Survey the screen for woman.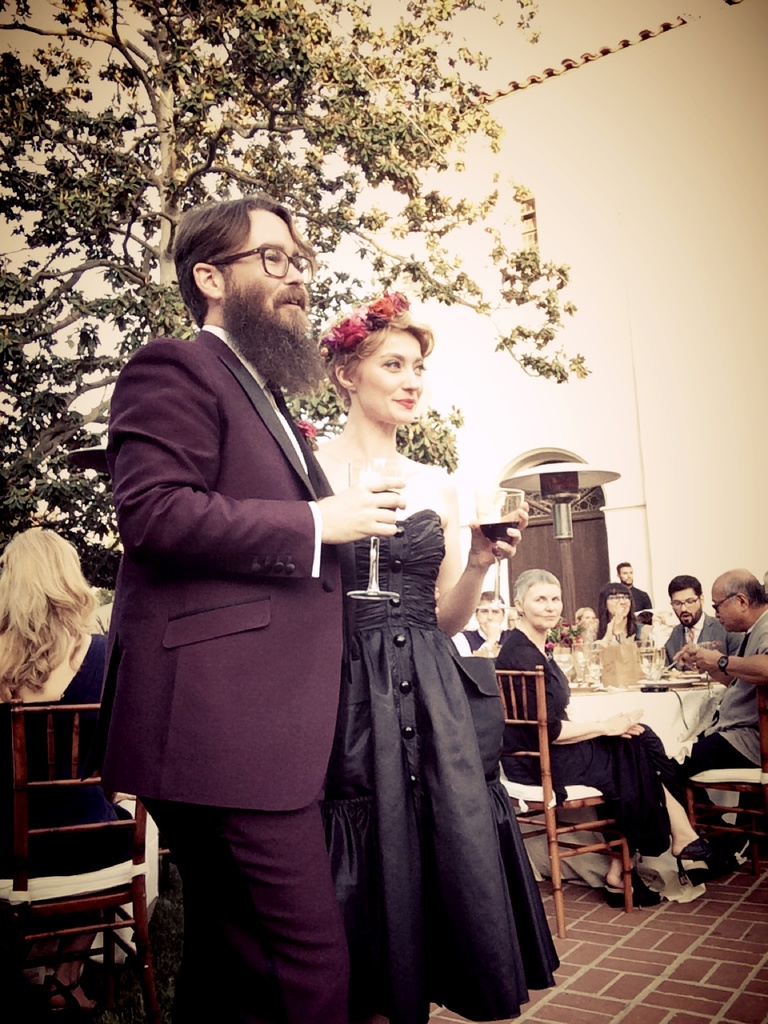
Survey found: box=[1, 533, 139, 733].
